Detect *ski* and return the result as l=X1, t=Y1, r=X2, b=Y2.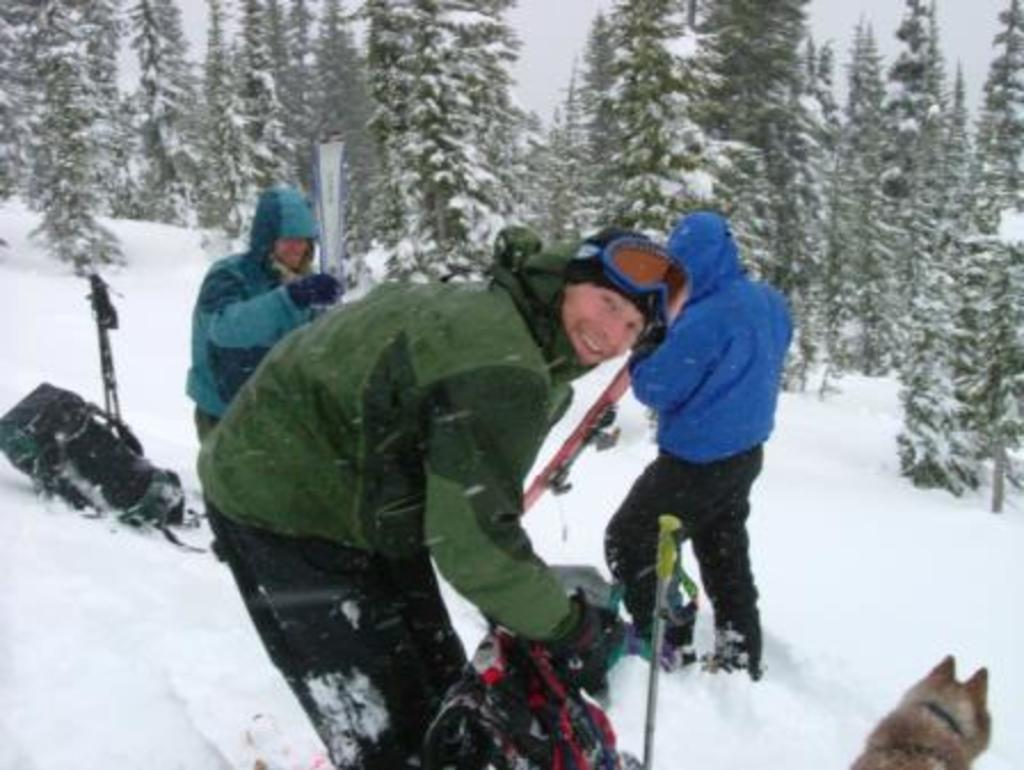
l=510, t=290, r=681, b=523.
